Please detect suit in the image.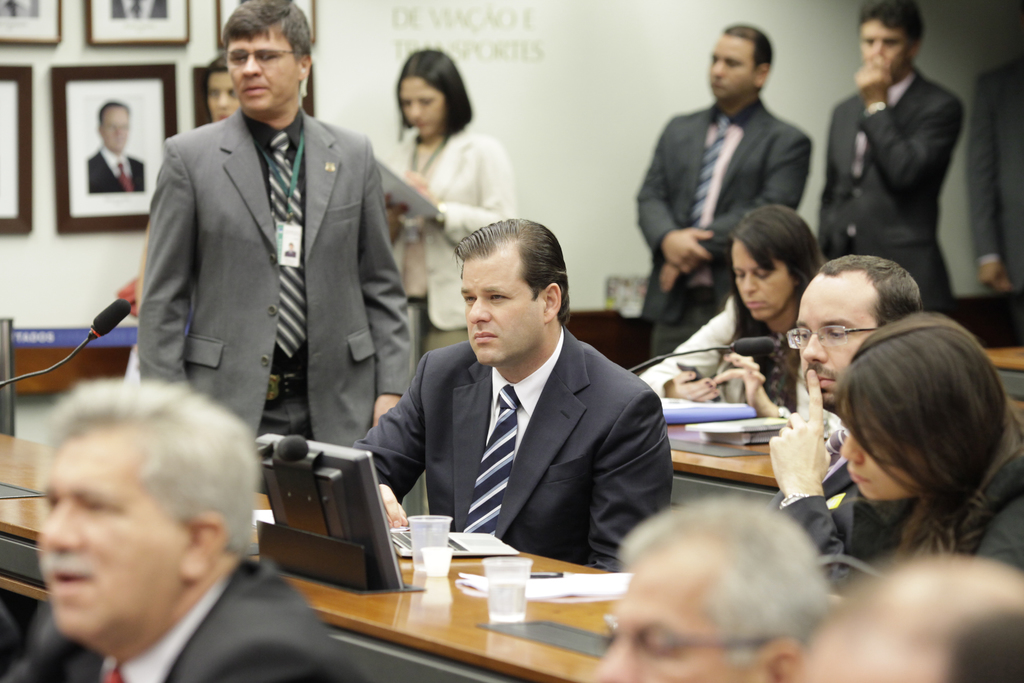
region(0, 556, 360, 682).
